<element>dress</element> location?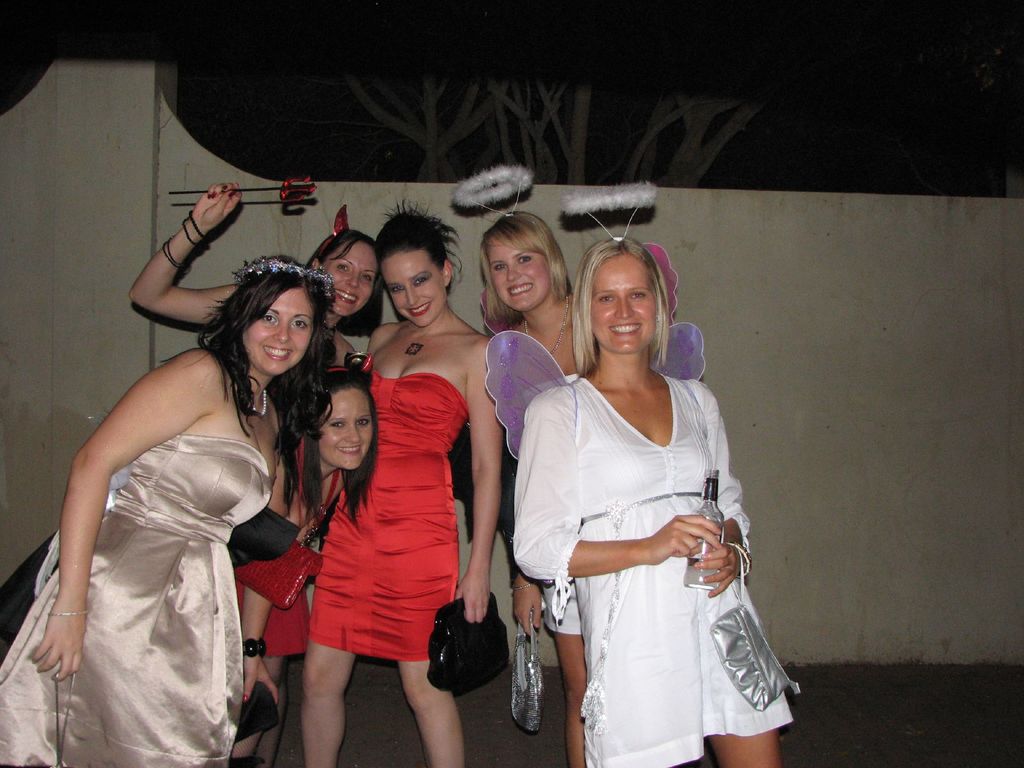
(0,504,297,664)
